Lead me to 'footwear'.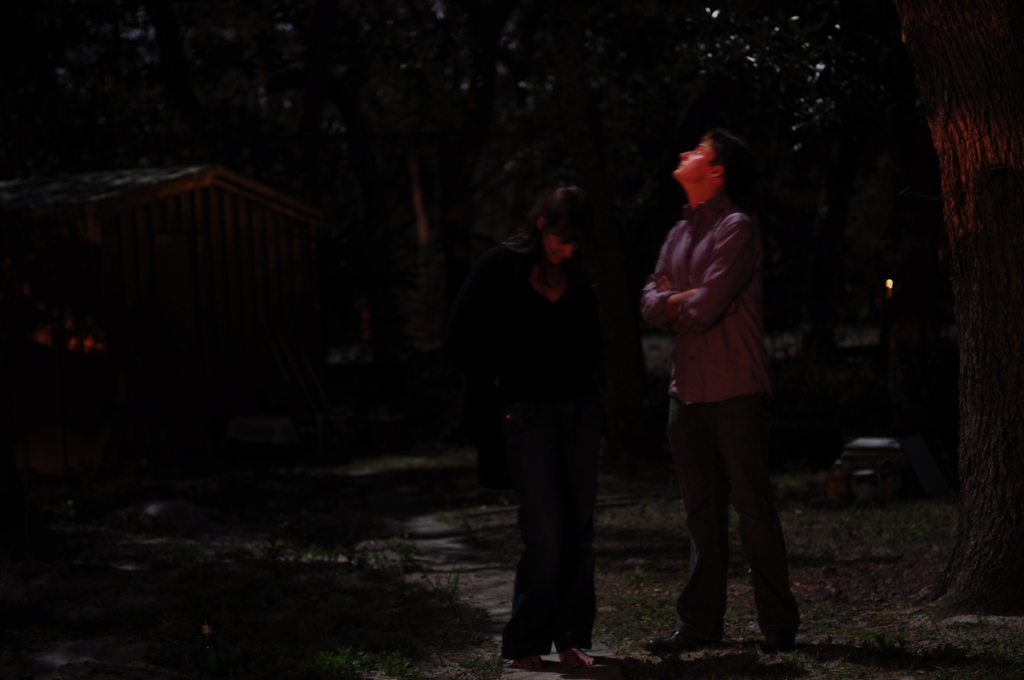
Lead to rect(558, 639, 589, 679).
